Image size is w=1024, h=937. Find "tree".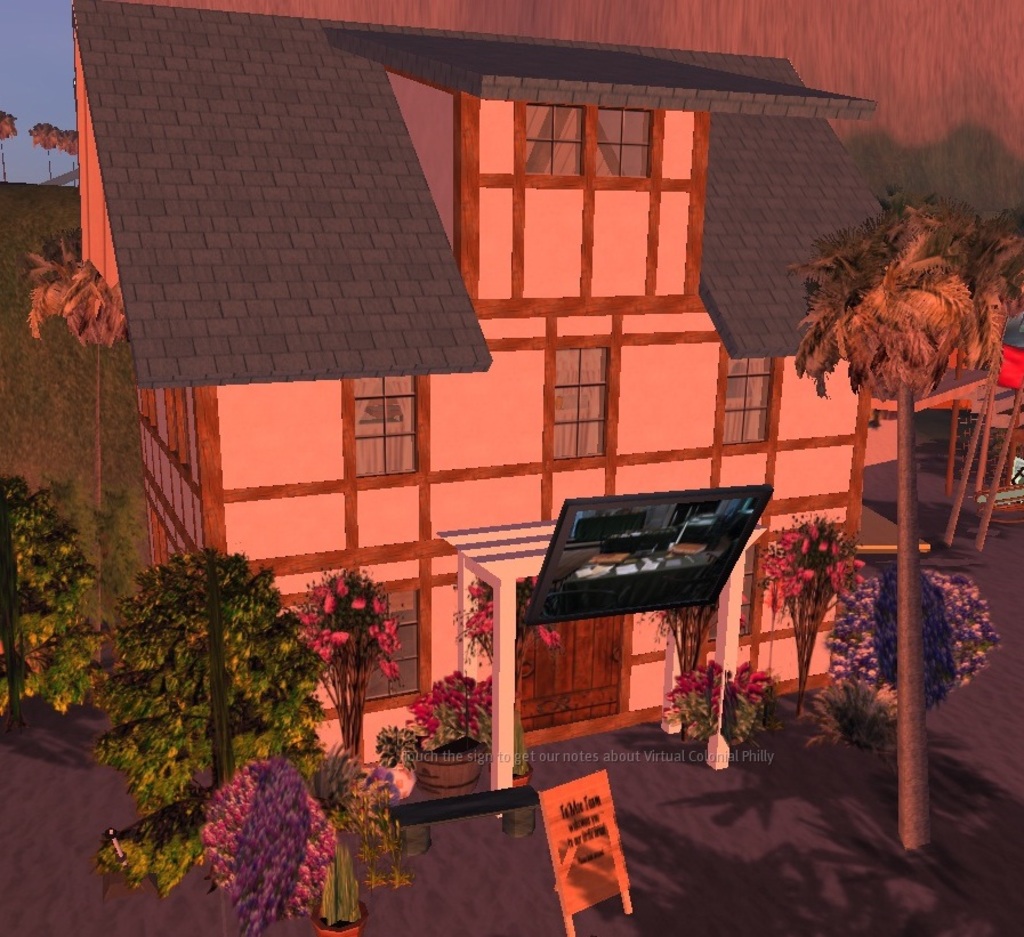
123 559 324 904.
